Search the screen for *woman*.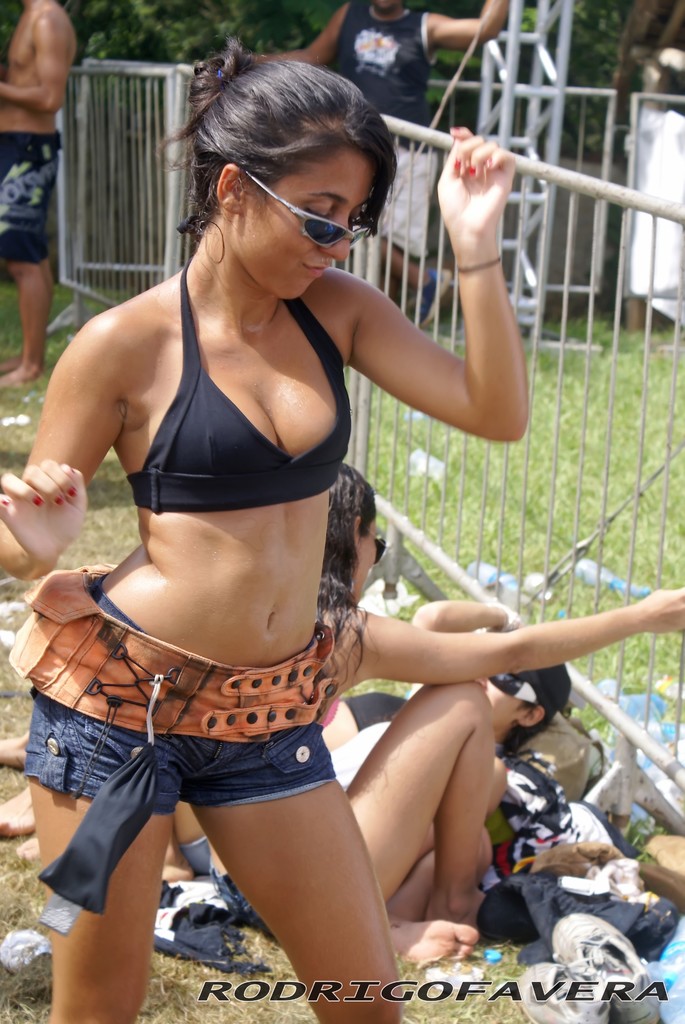
Found at 12/28/491/1023.
